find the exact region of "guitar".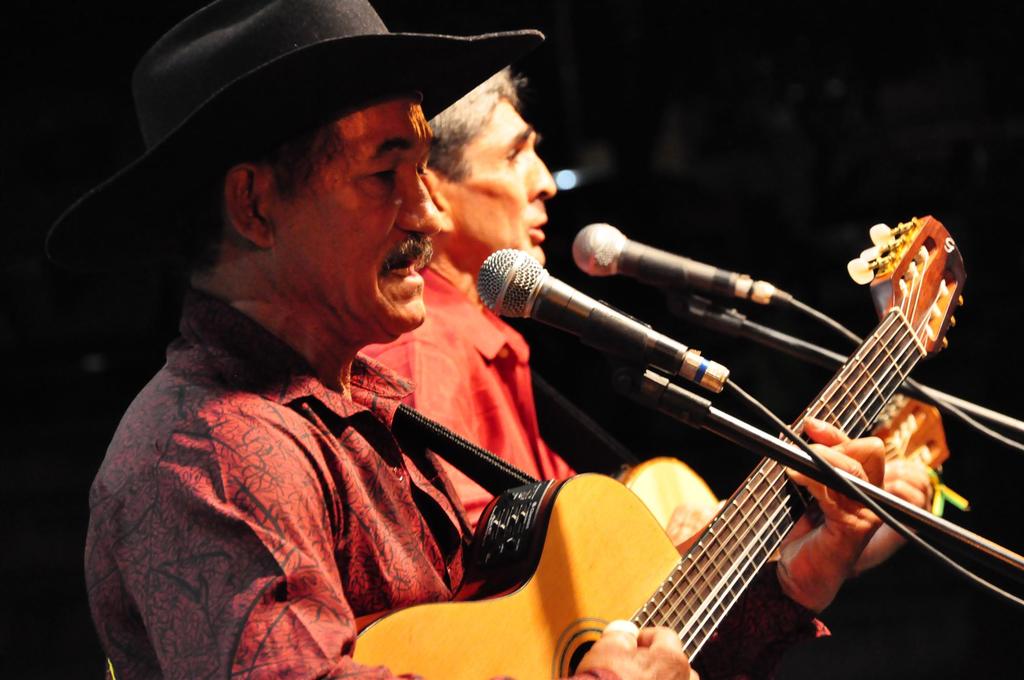
Exact region: bbox=(620, 391, 952, 550).
